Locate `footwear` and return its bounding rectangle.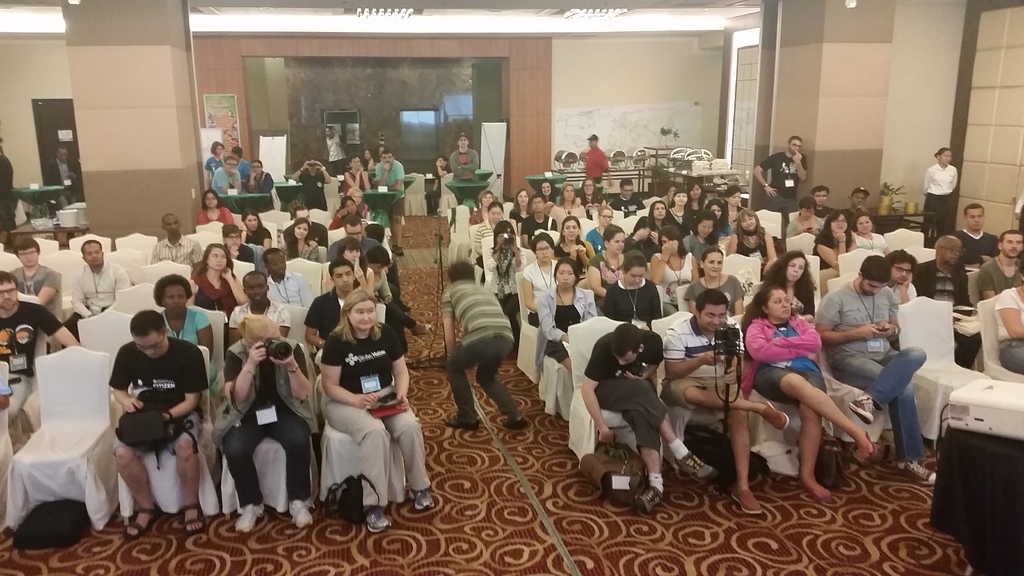
BBox(806, 482, 833, 504).
